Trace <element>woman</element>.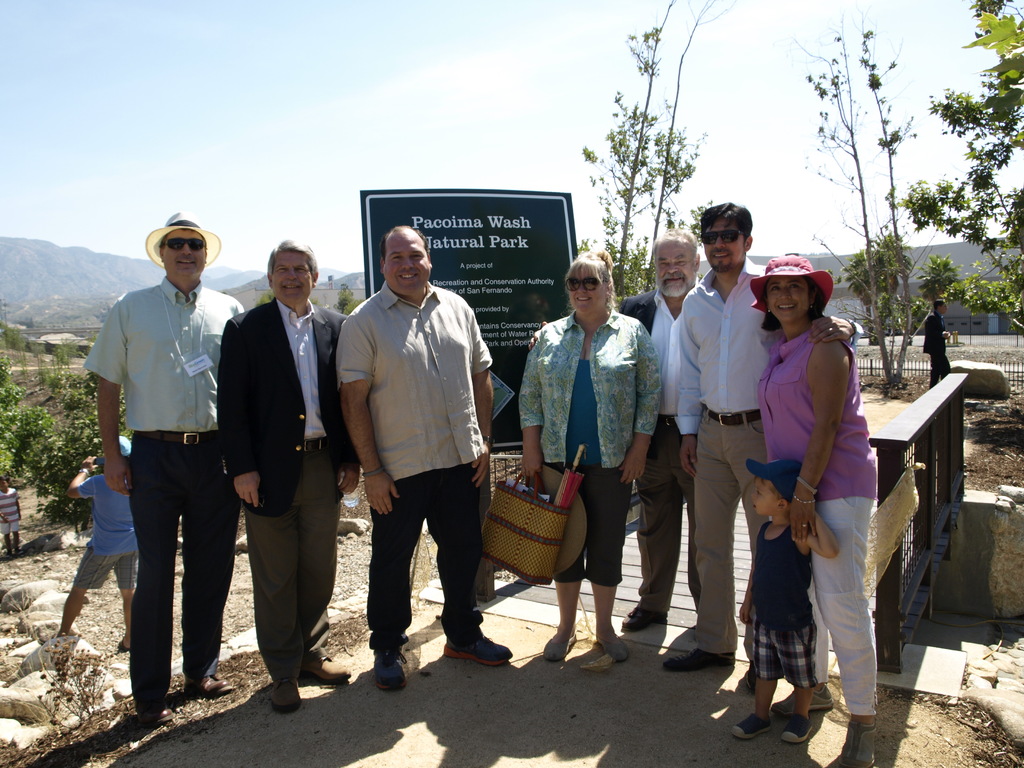
Traced to locate(520, 246, 664, 668).
